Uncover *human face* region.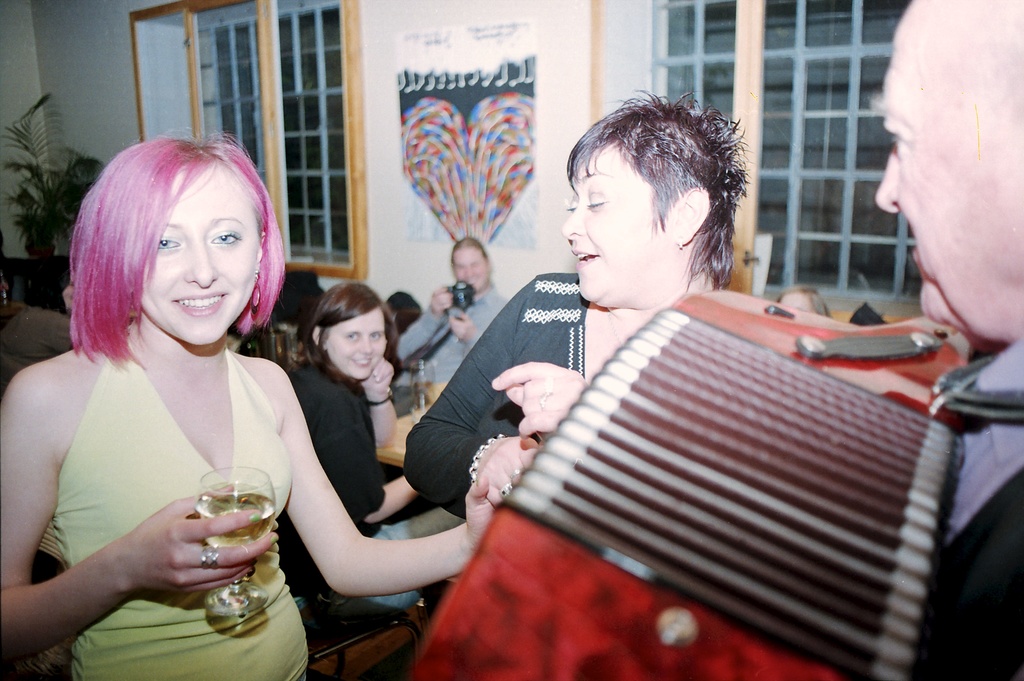
Uncovered: {"left": 138, "top": 166, "right": 255, "bottom": 342}.
